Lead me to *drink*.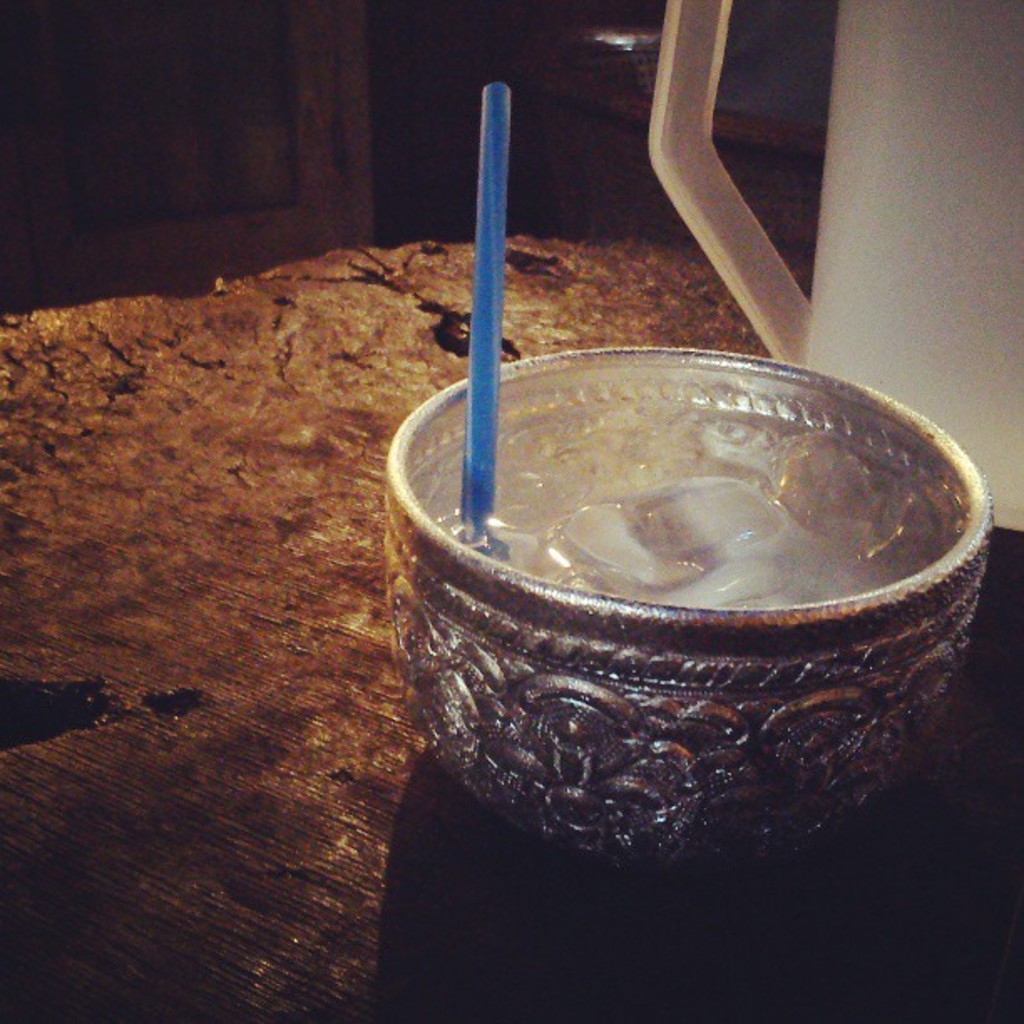
Lead to box(412, 407, 962, 611).
